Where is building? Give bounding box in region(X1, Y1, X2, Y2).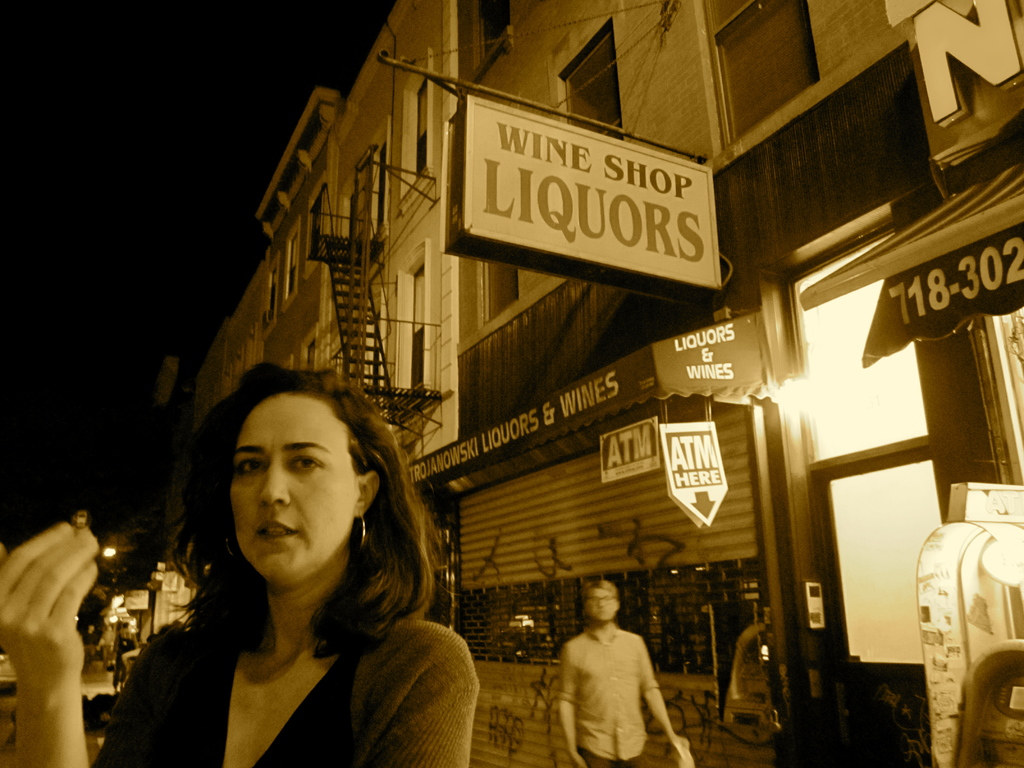
region(455, 0, 1023, 767).
